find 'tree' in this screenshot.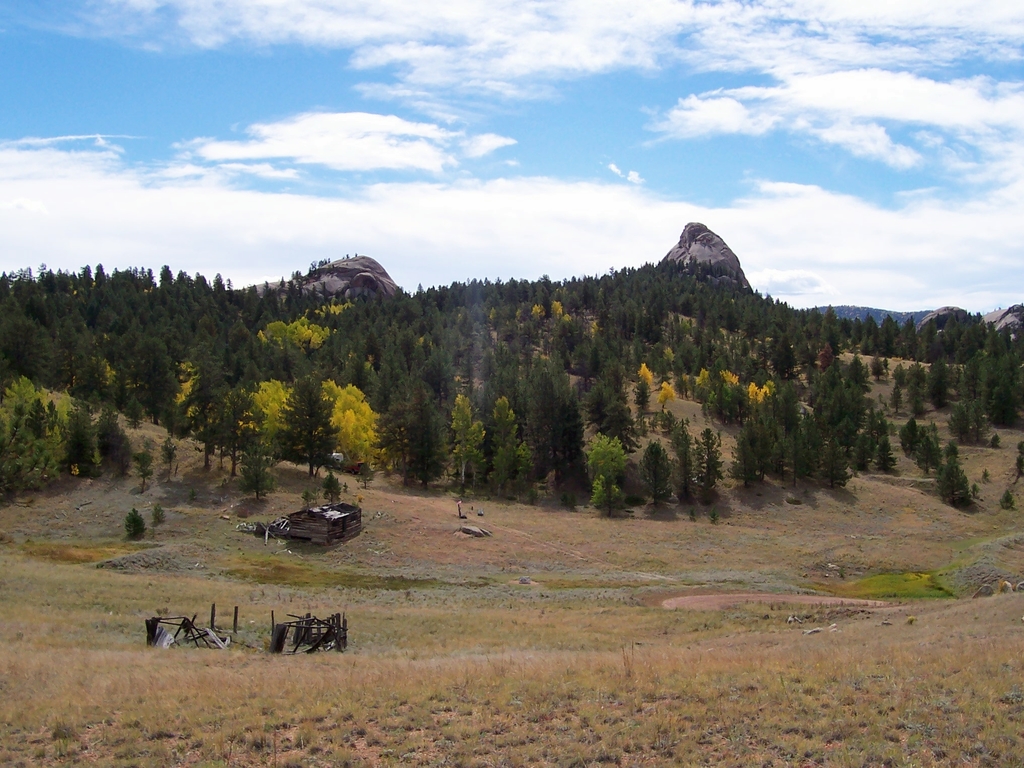
The bounding box for 'tree' is region(523, 371, 559, 446).
